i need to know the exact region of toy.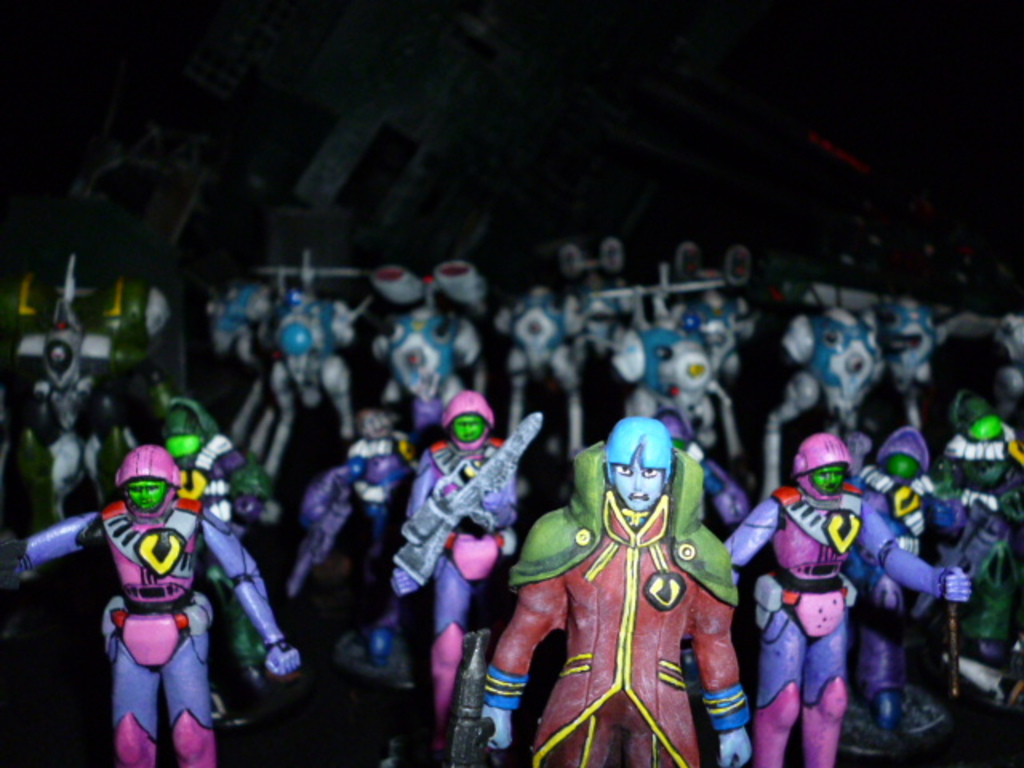
Region: [750, 314, 885, 506].
